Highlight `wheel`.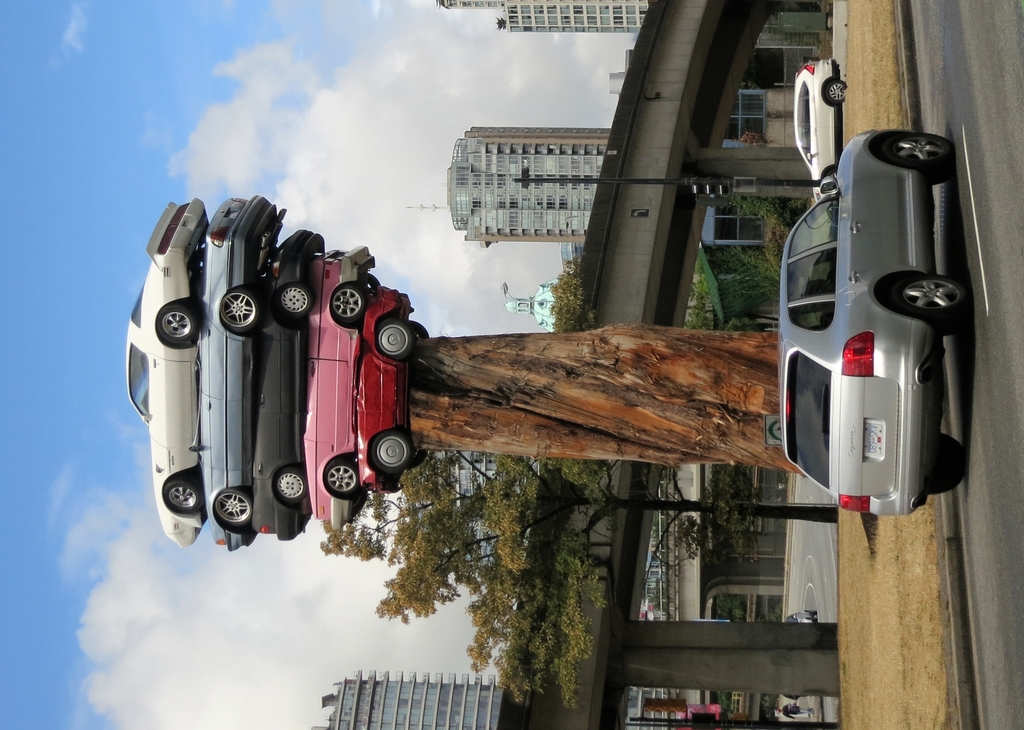
Highlighted region: bbox=(326, 456, 357, 495).
